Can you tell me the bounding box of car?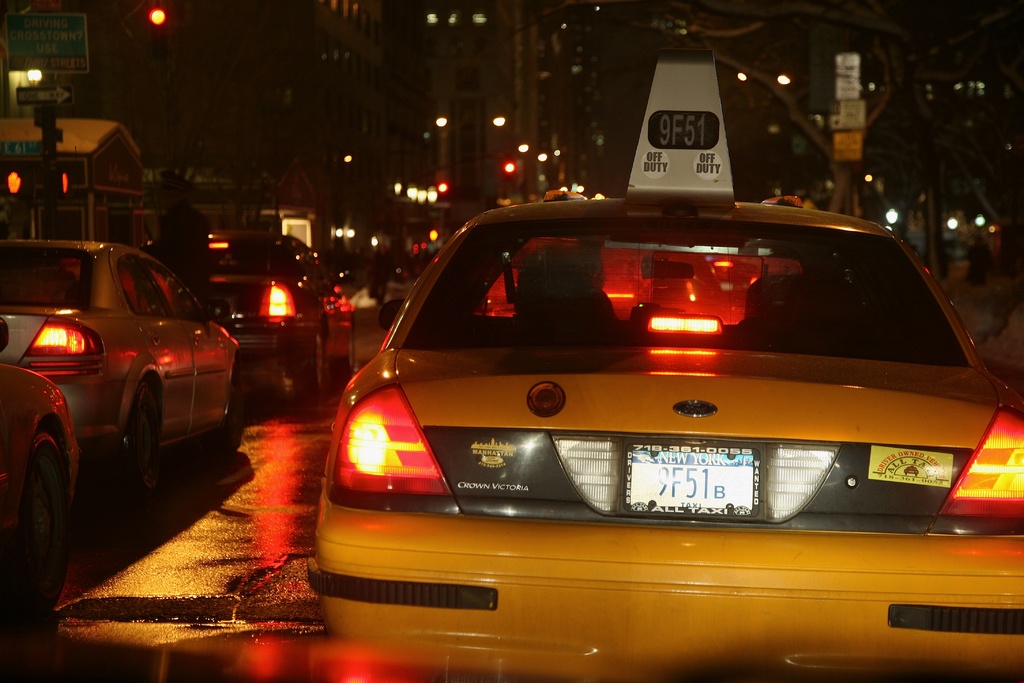
(136, 227, 356, 399).
